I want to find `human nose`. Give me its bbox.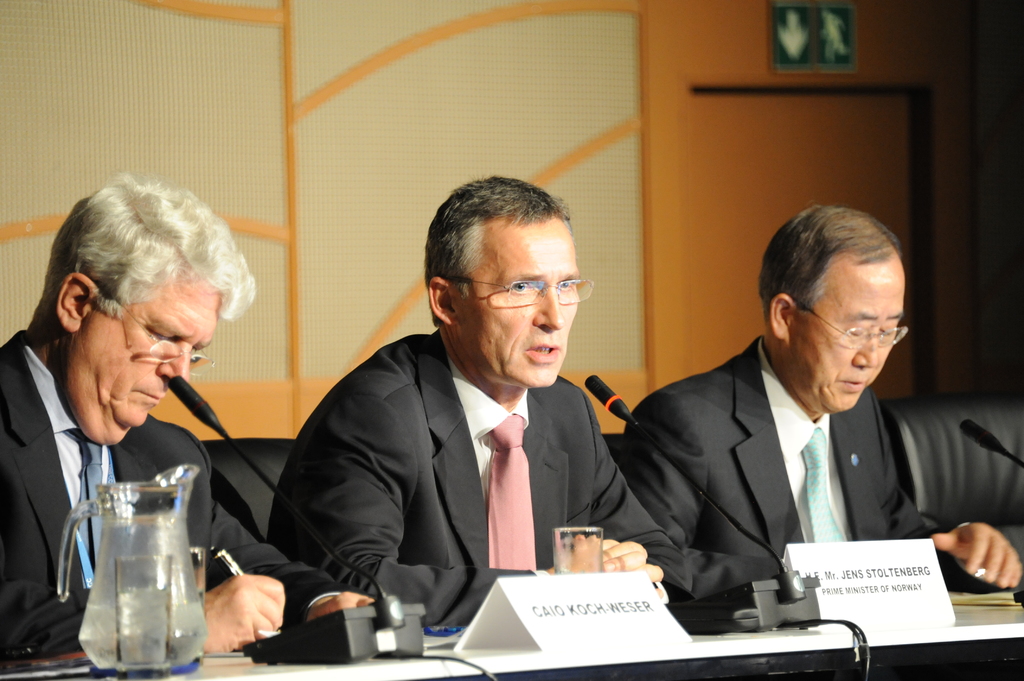
bbox(851, 324, 880, 370).
